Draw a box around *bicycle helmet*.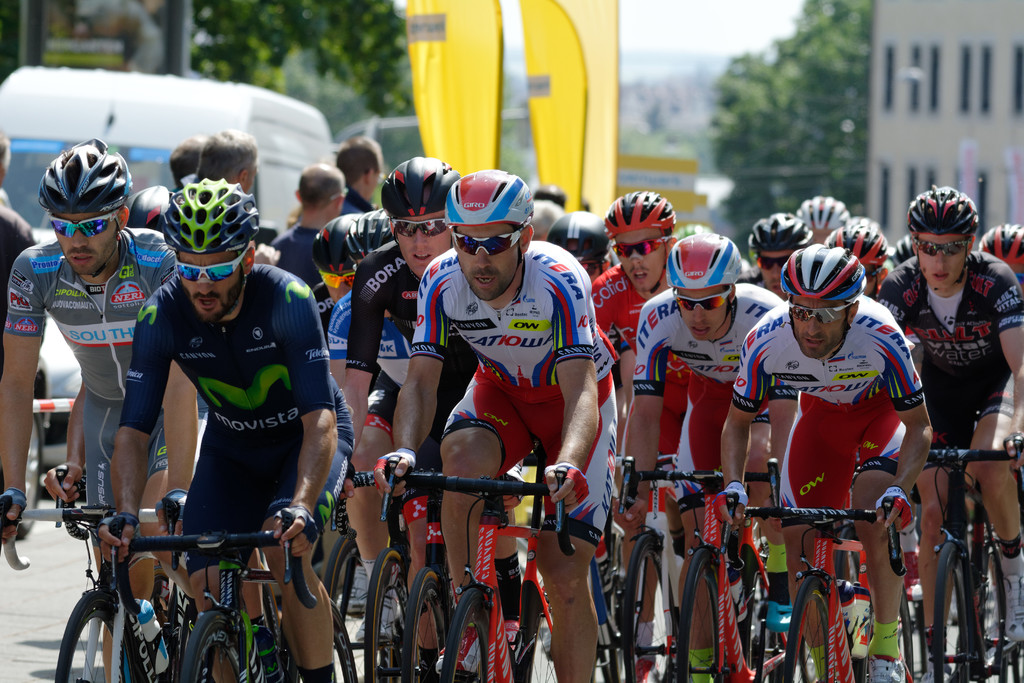
383, 156, 451, 220.
